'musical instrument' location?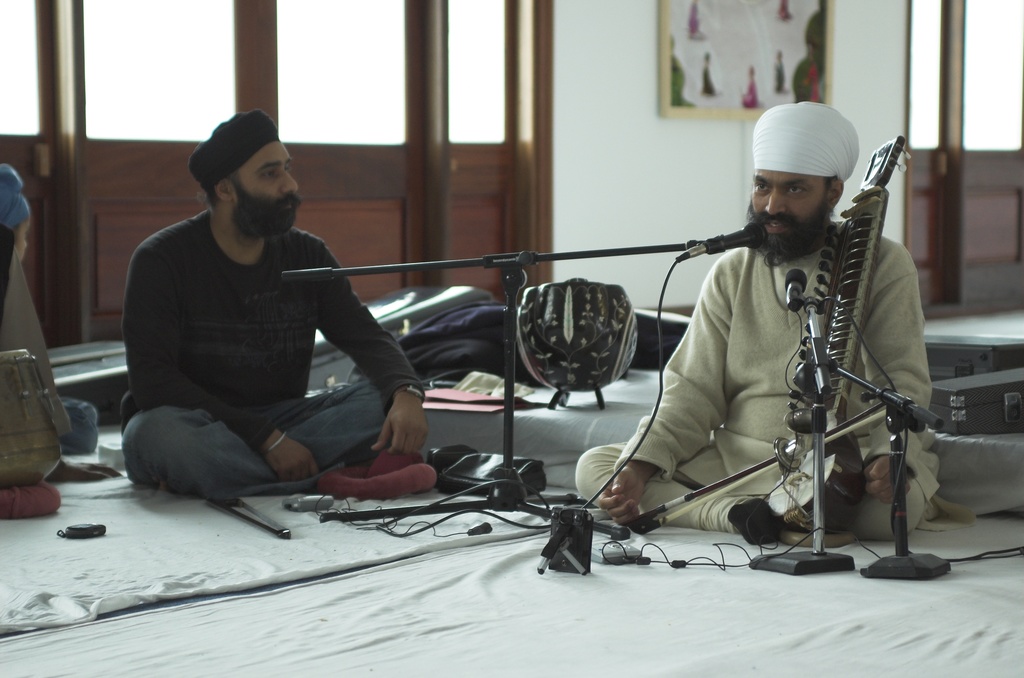
<bbox>756, 126, 936, 535</bbox>
